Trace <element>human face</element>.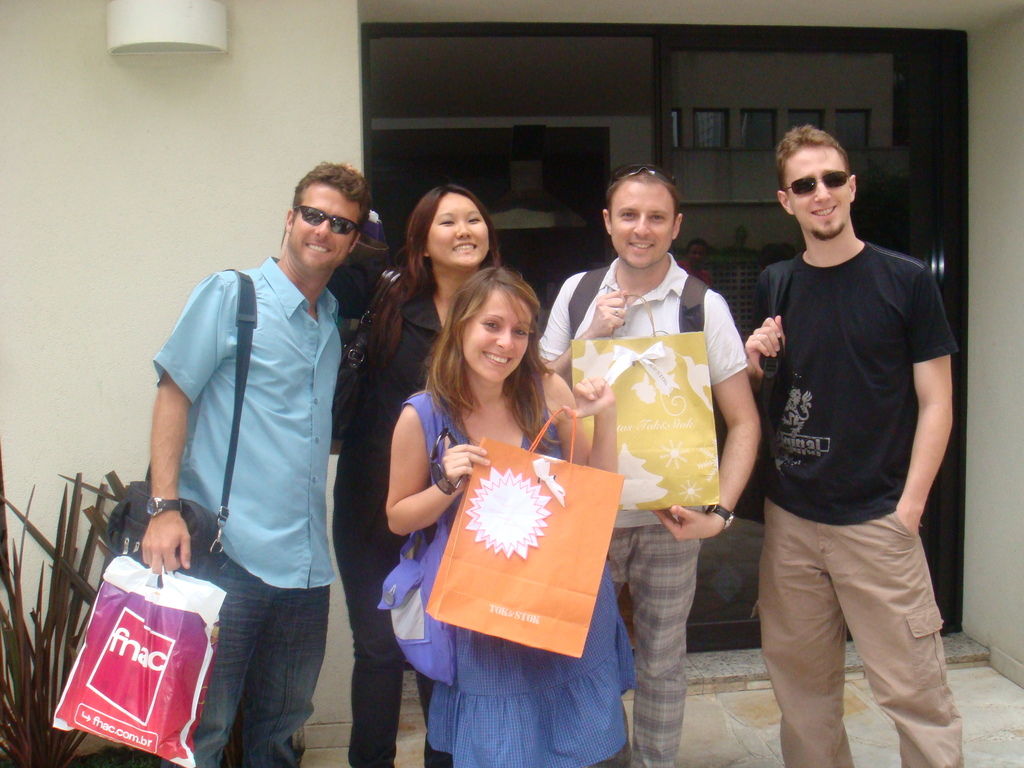
Traced to Rect(287, 185, 361, 267).
